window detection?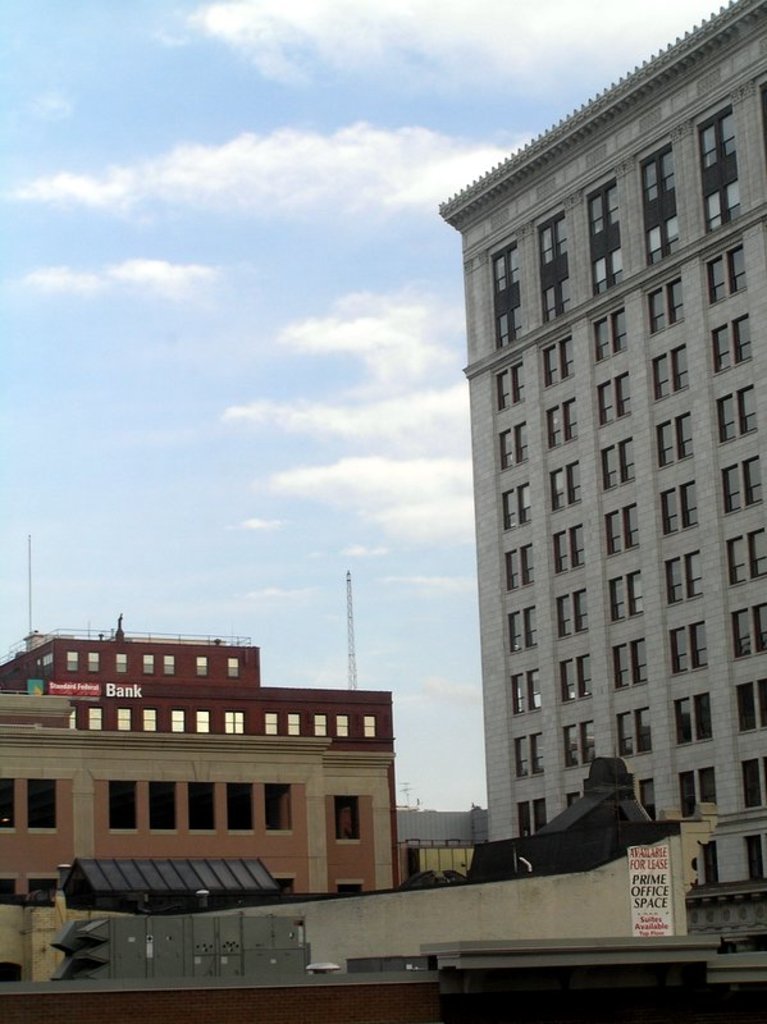
[225,712,239,731]
